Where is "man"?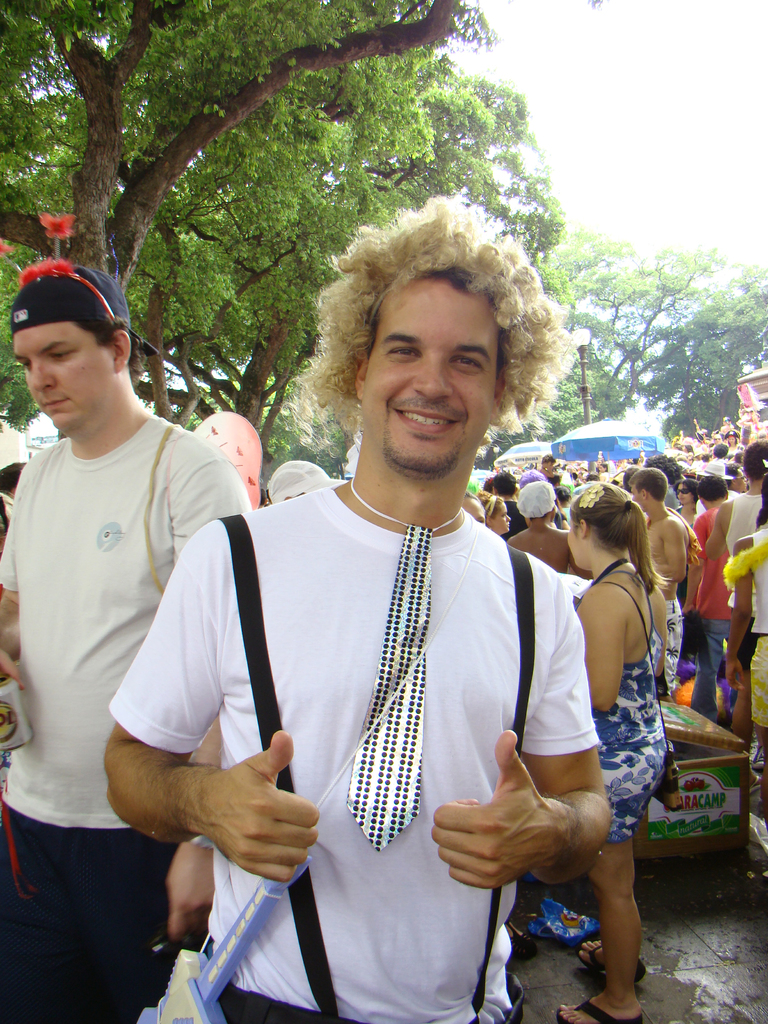
(104, 194, 612, 1023).
